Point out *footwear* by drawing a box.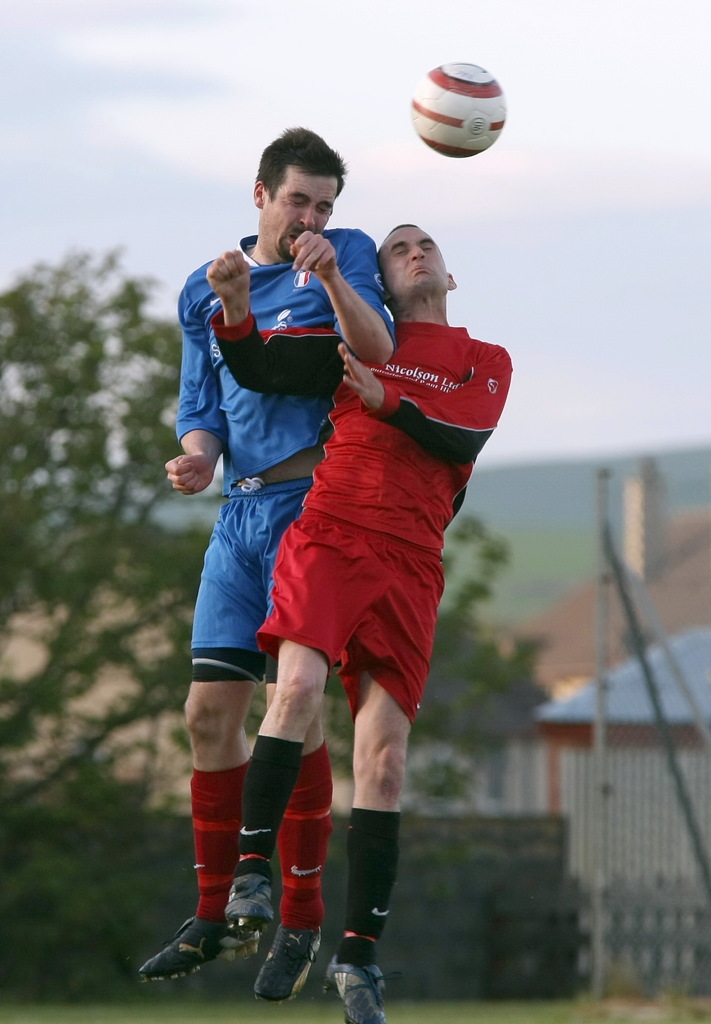
bbox=(227, 876, 275, 967).
